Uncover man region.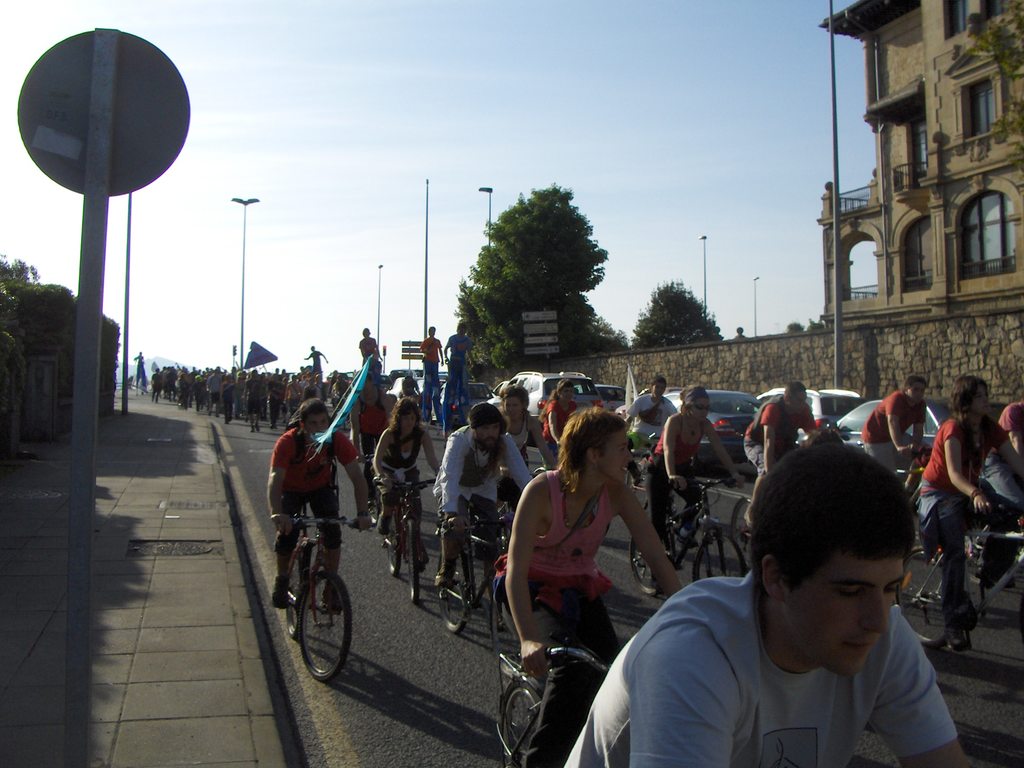
Uncovered: Rect(266, 399, 377, 614).
